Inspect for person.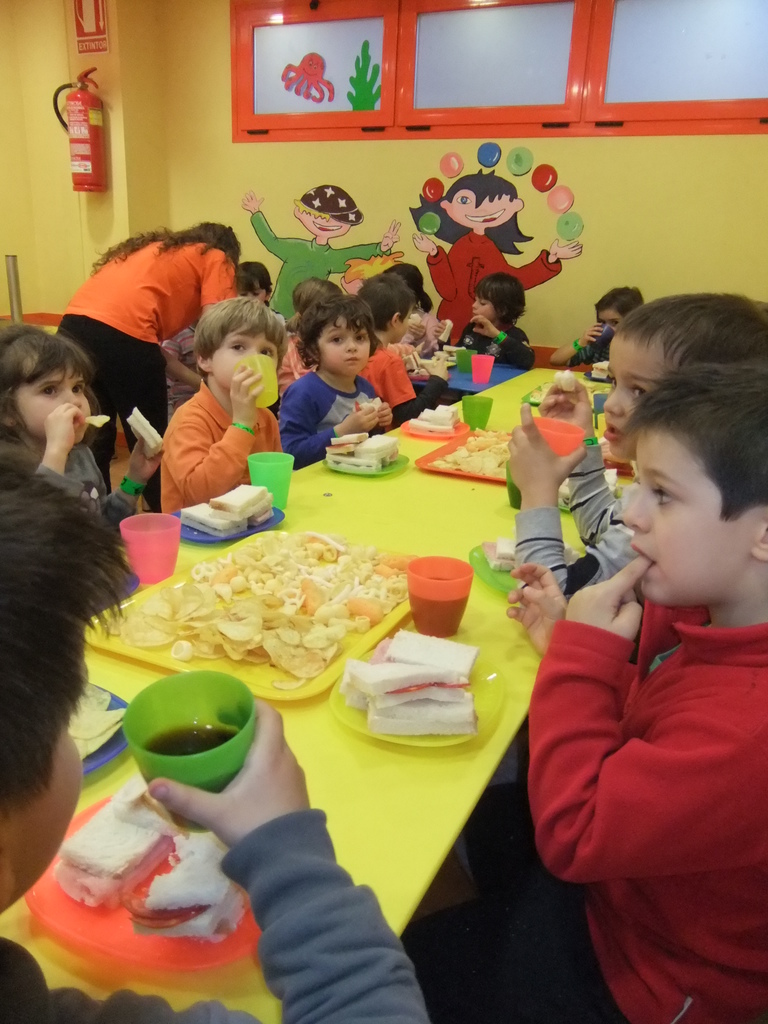
Inspection: Rect(0, 483, 430, 1023).
